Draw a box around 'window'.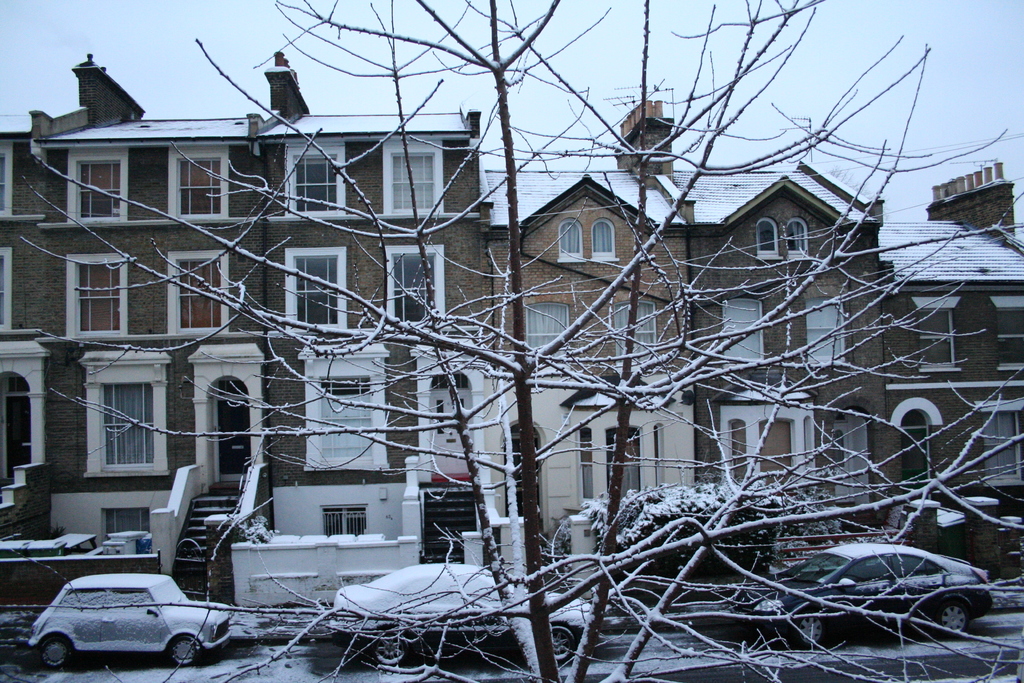
crop(327, 503, 371, 536).
